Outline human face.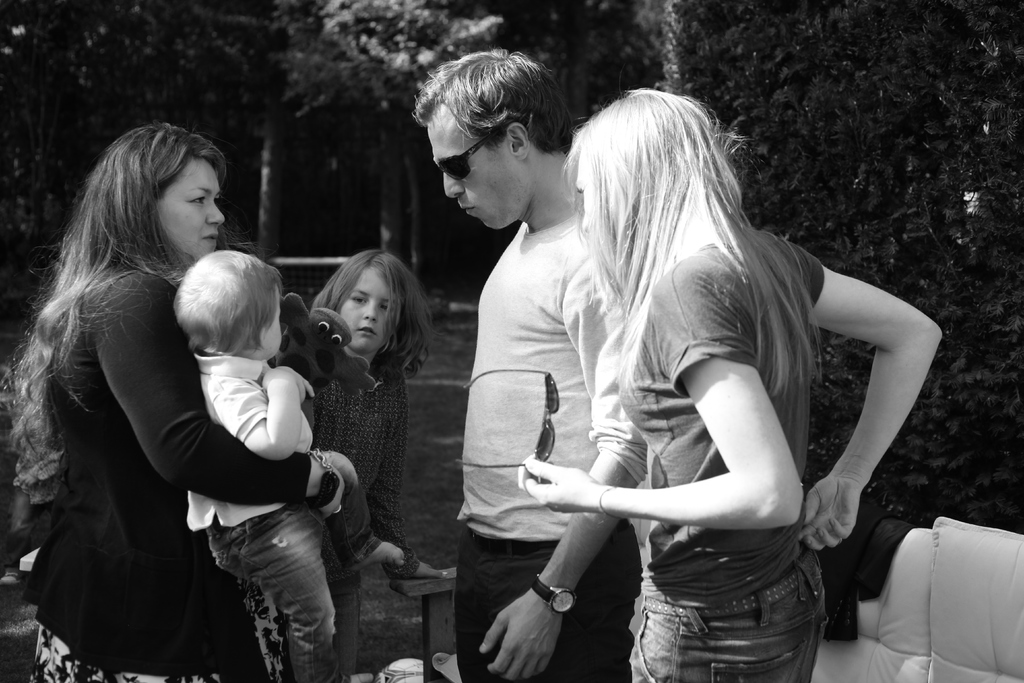
Outline: locate(157, 160, 224, 258).
